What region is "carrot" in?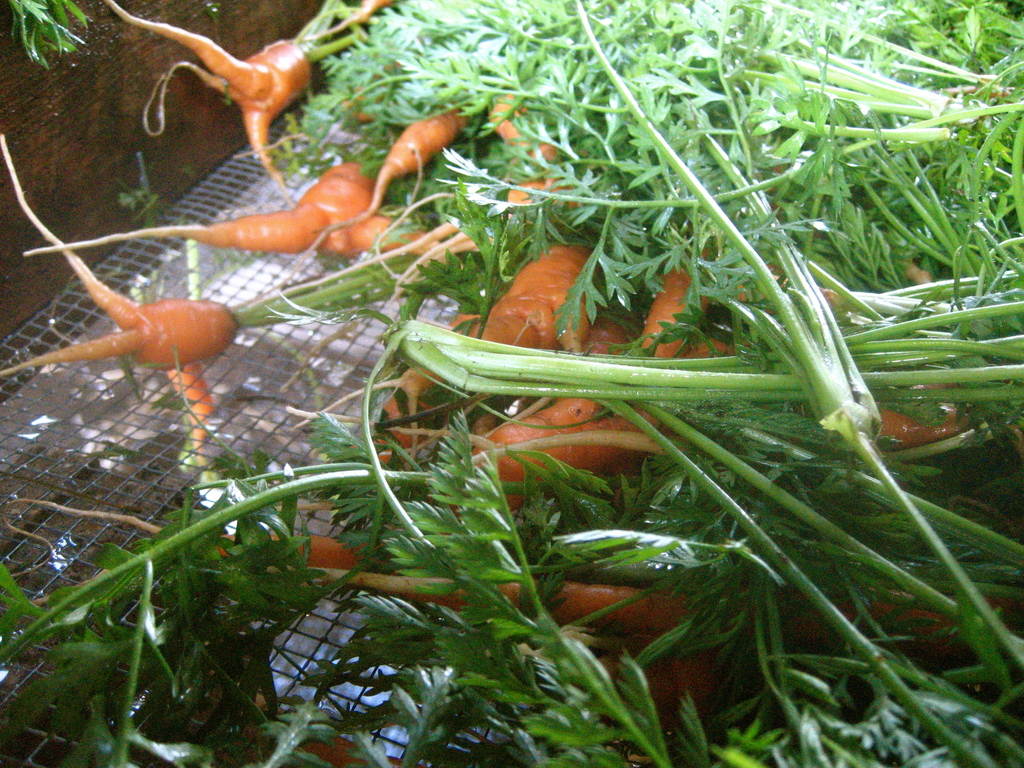
bbox=(0, 137, 244, 474).
